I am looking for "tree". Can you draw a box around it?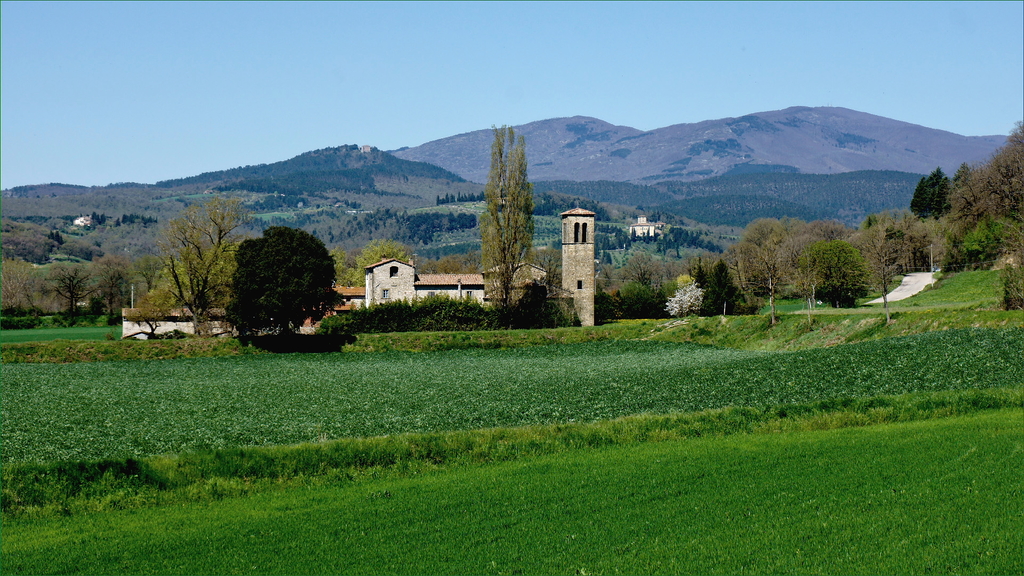
Sure, the bounding box is locate(0, 255, 40, 324).
